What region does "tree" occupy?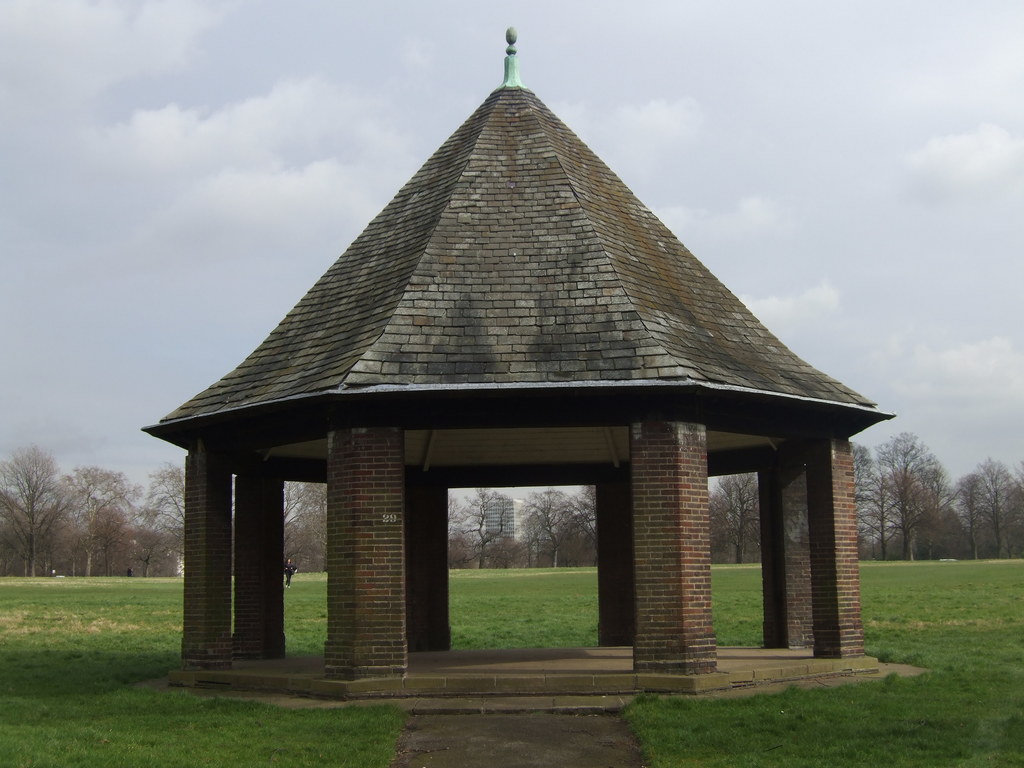
826:417:1023:575.
